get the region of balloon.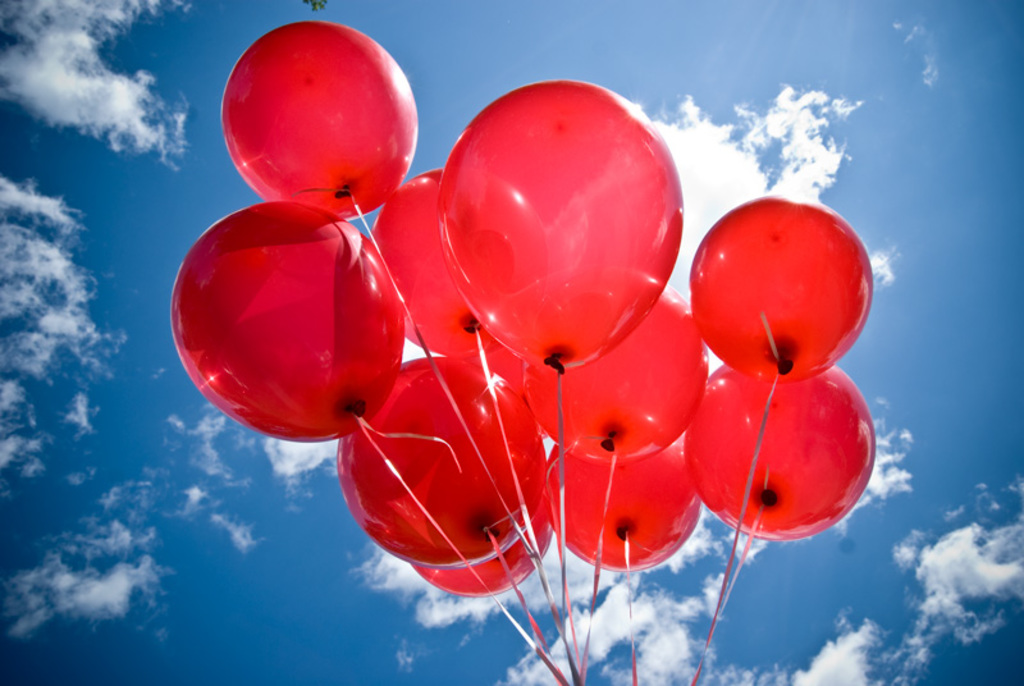
365/169/493/357.
